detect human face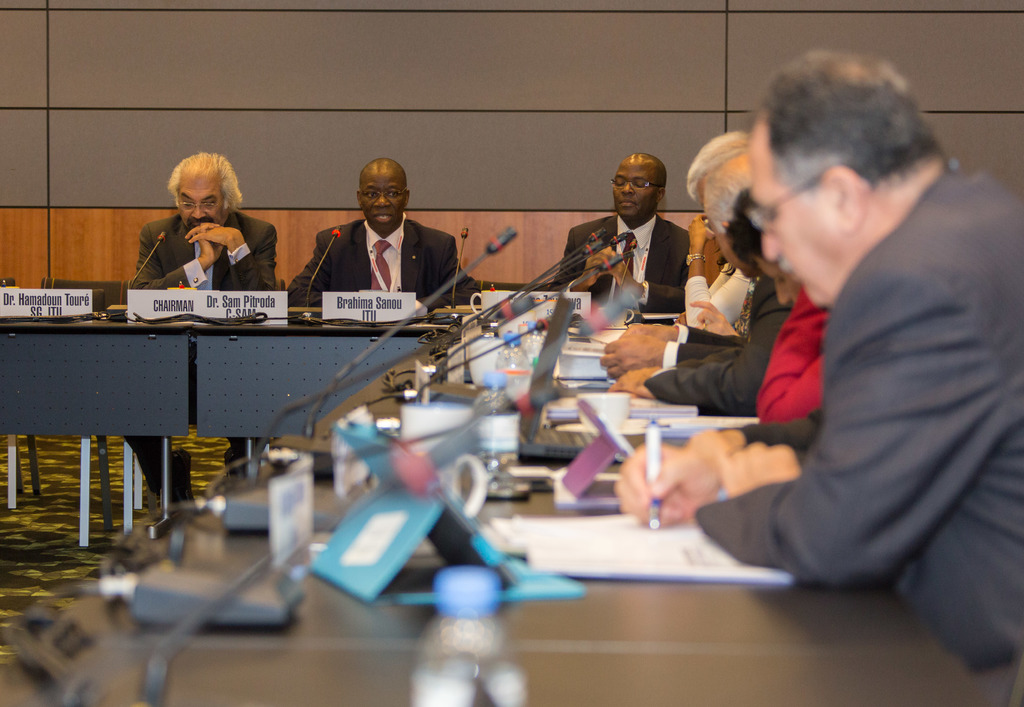
detection(181, 190, 226, 232)
